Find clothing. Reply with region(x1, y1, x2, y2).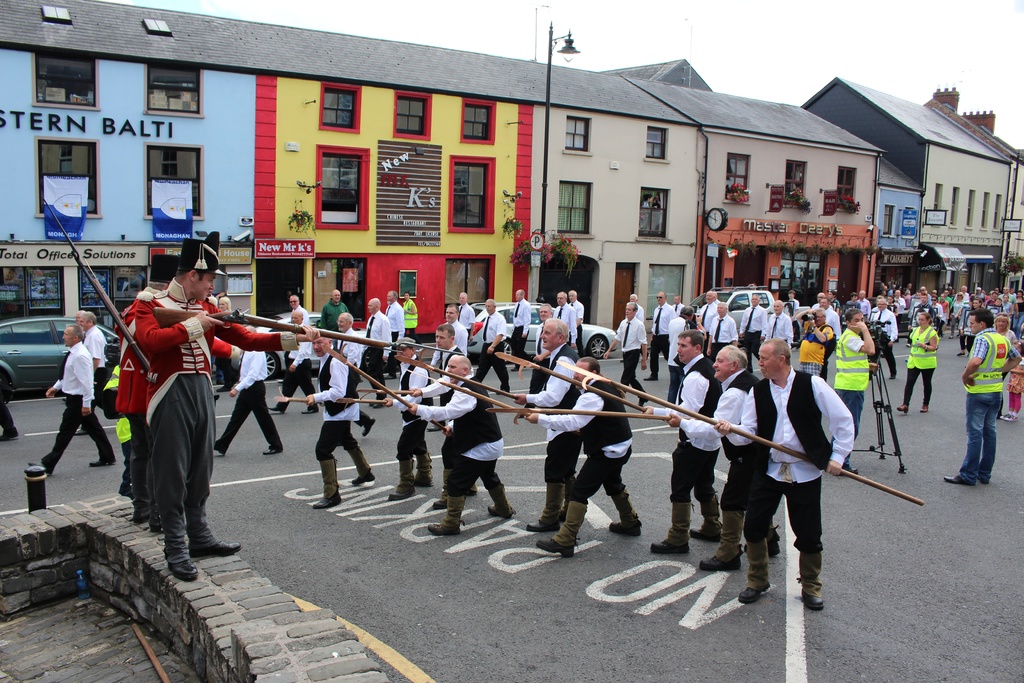
region(1005, 358, 1023, 415).
